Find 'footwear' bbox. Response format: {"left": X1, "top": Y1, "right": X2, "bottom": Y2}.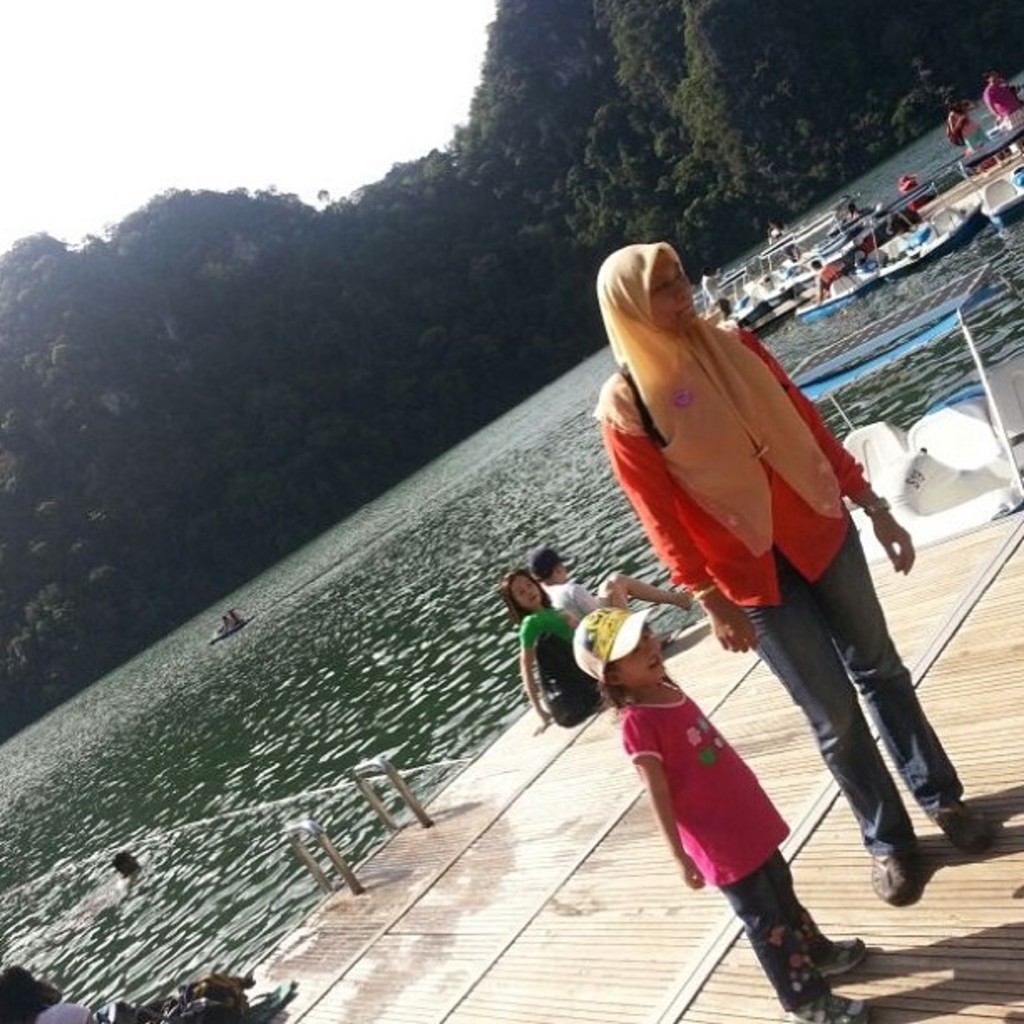
{"left": 863, "top": 842, "right": 914, "bottom": 899}.
